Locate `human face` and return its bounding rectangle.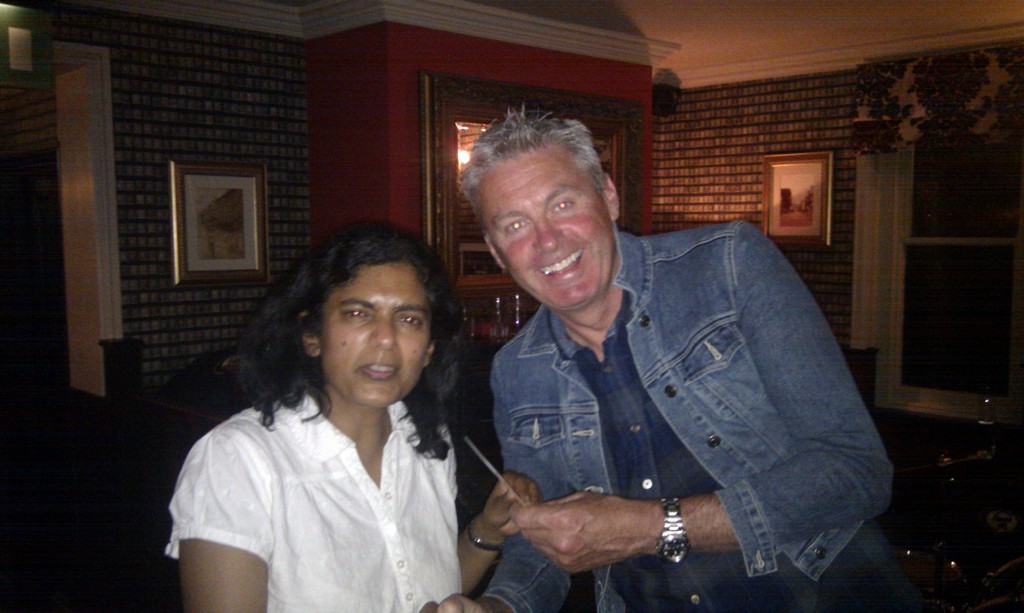
[x1=484, y1=148, x2=614, y2=312].
